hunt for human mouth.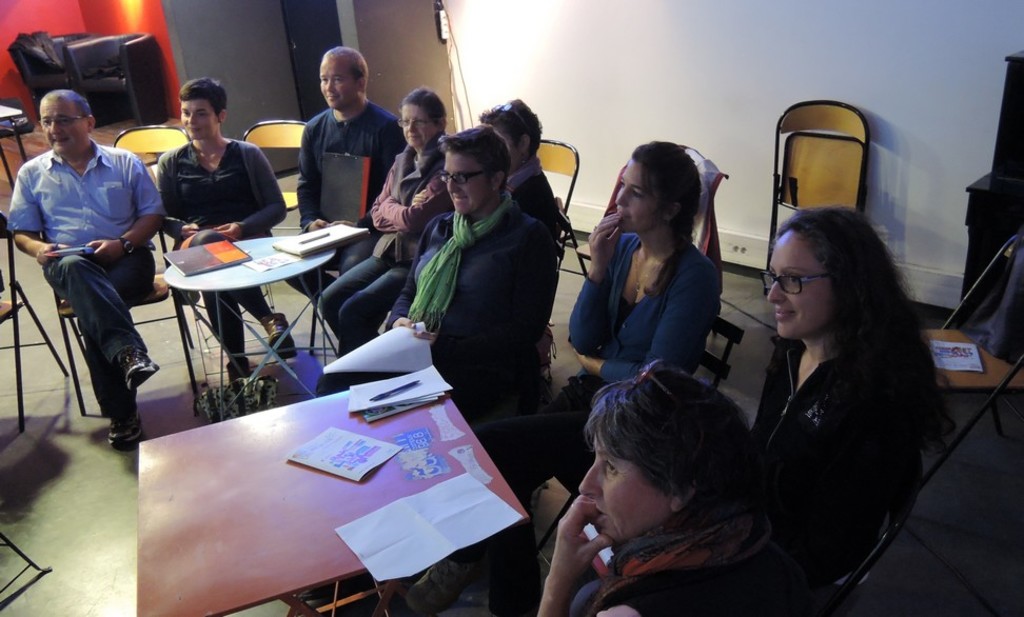
Hunted down at left=50, top=136, right=76, bottom=147.
